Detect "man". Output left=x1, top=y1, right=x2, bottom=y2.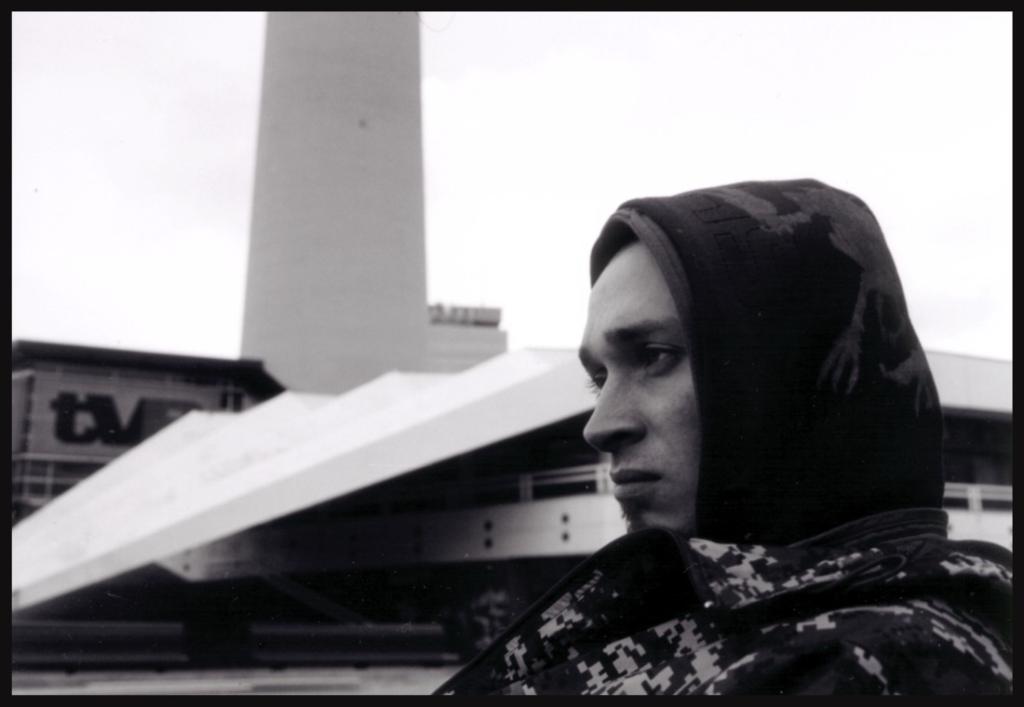
left=434, top=167, right=1016, bottom=703.
